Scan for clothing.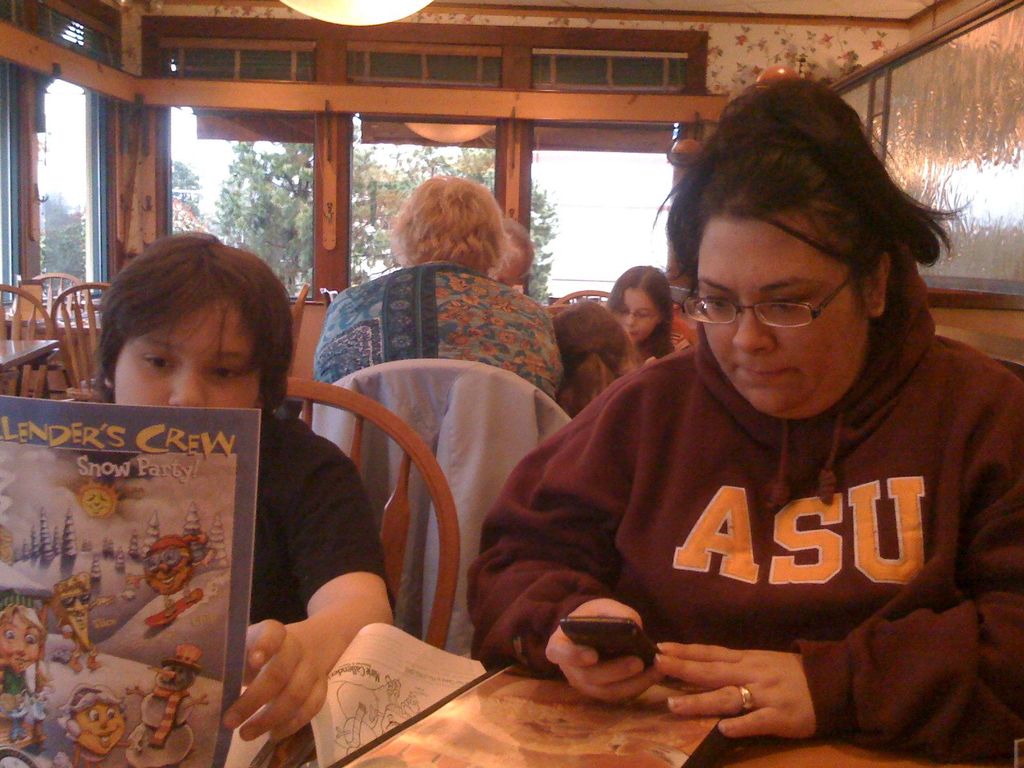
Scan result: left=242, top=410, right=390, bottom=633.
